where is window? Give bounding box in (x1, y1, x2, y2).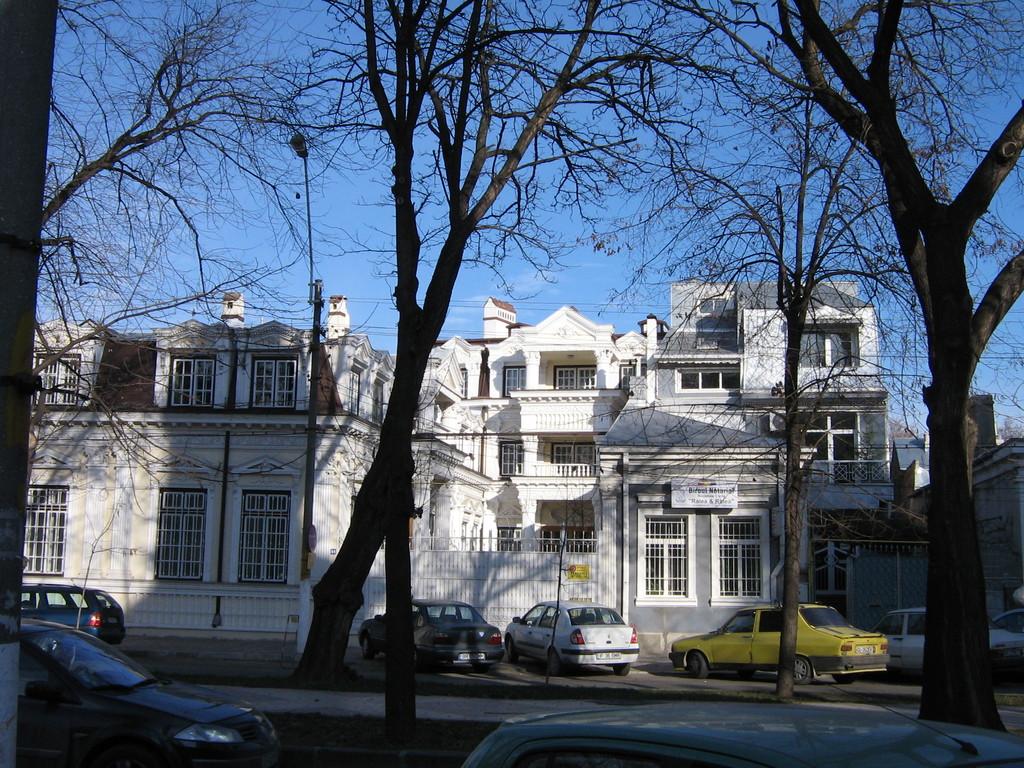
(700, 298, 724, 308).
